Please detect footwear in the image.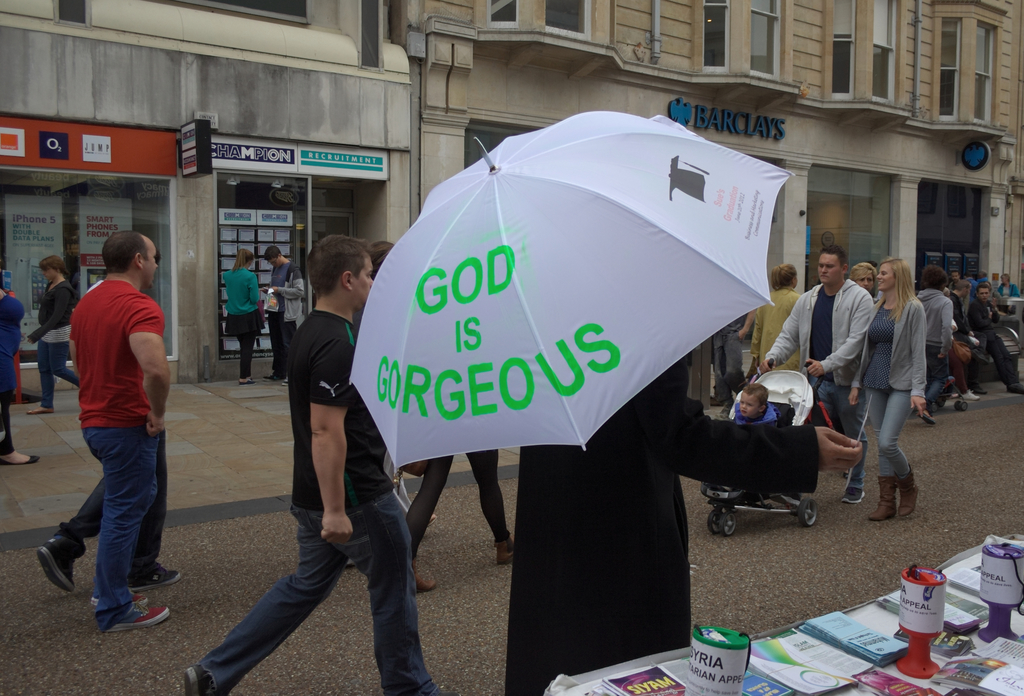
l=842, t=486, r=863, b=503.
